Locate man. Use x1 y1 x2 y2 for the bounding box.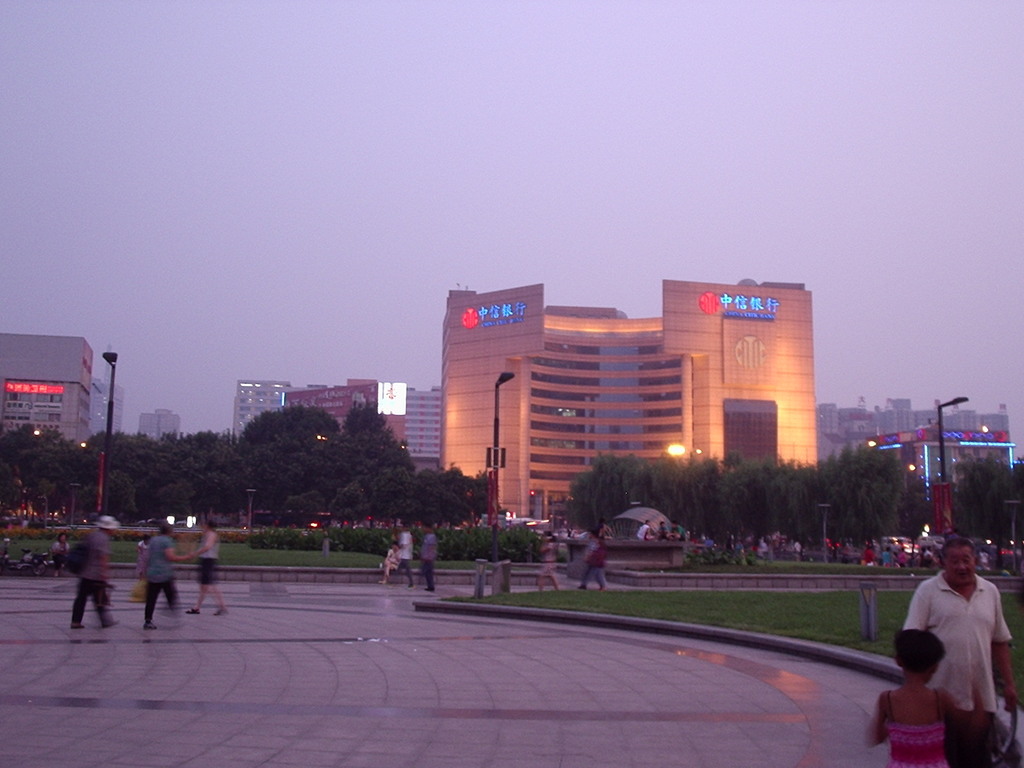
389 524 415 591.
